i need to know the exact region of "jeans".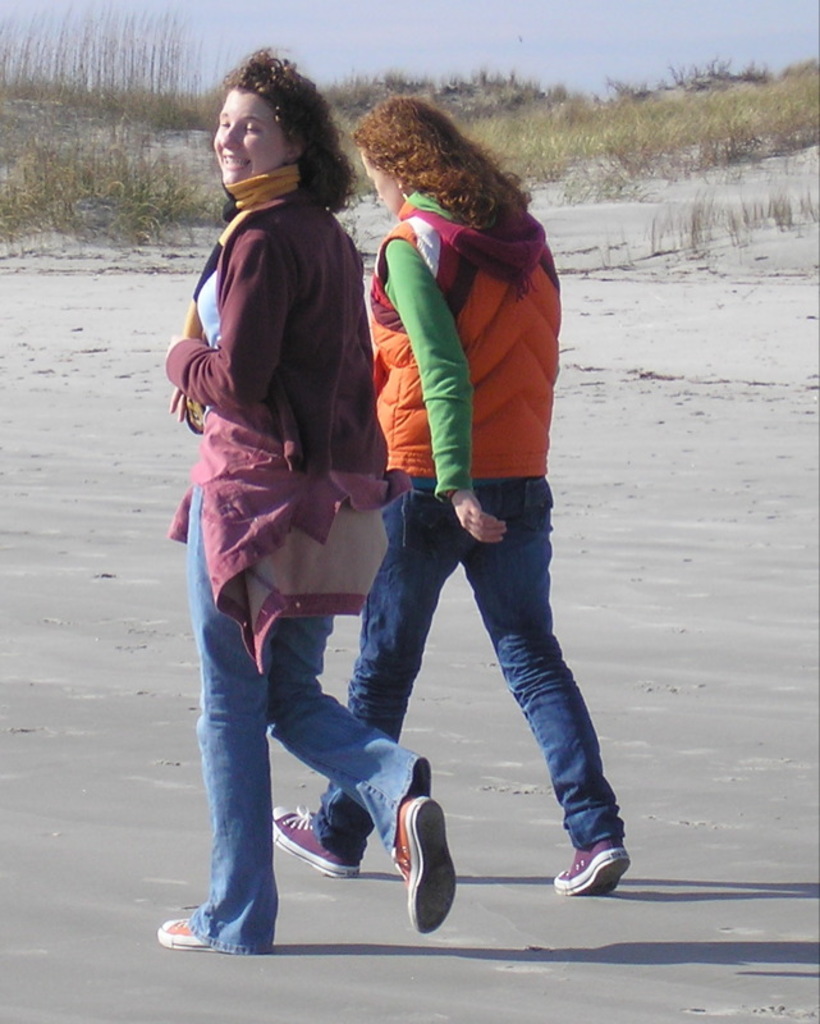
Region: box(180, 488, 427, 945).
